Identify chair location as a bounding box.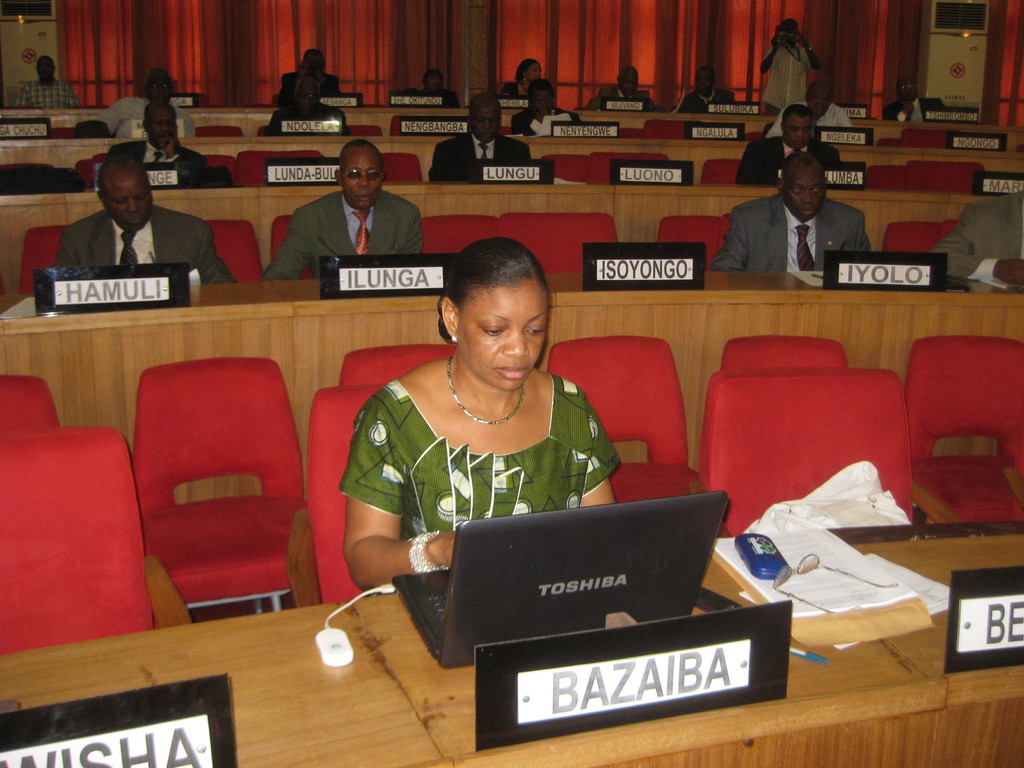
<box>207,156,243,185</box>.
